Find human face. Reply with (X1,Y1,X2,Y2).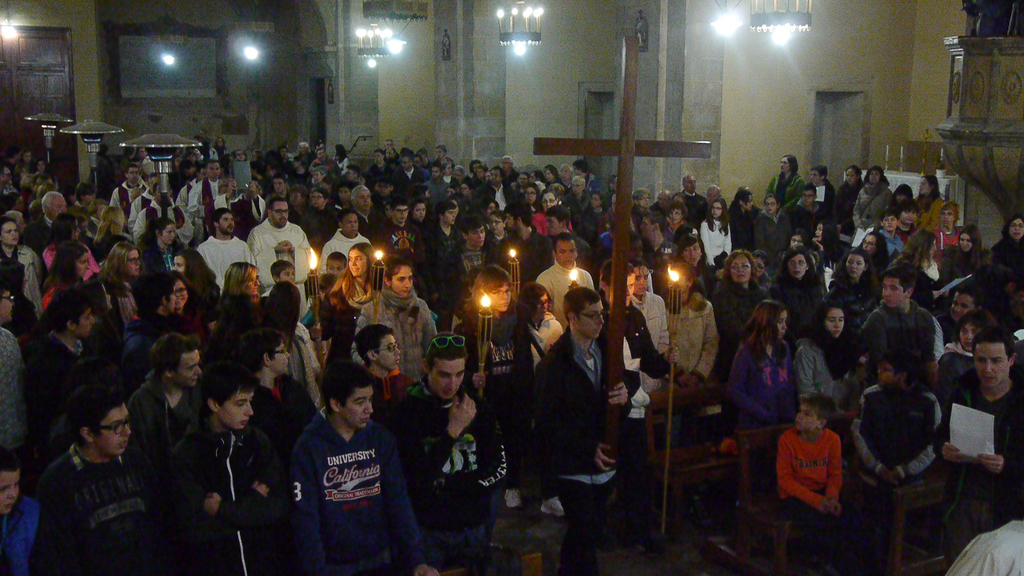
(92,407,135,450).
